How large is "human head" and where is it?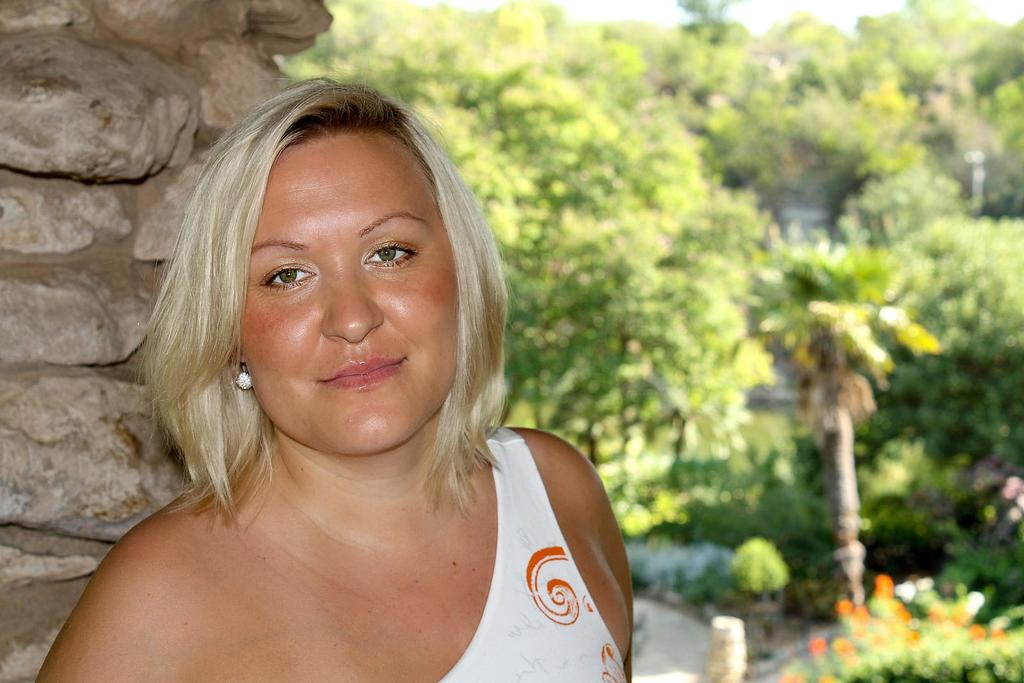
Bounding box: box(159, 77, 483, 467).
